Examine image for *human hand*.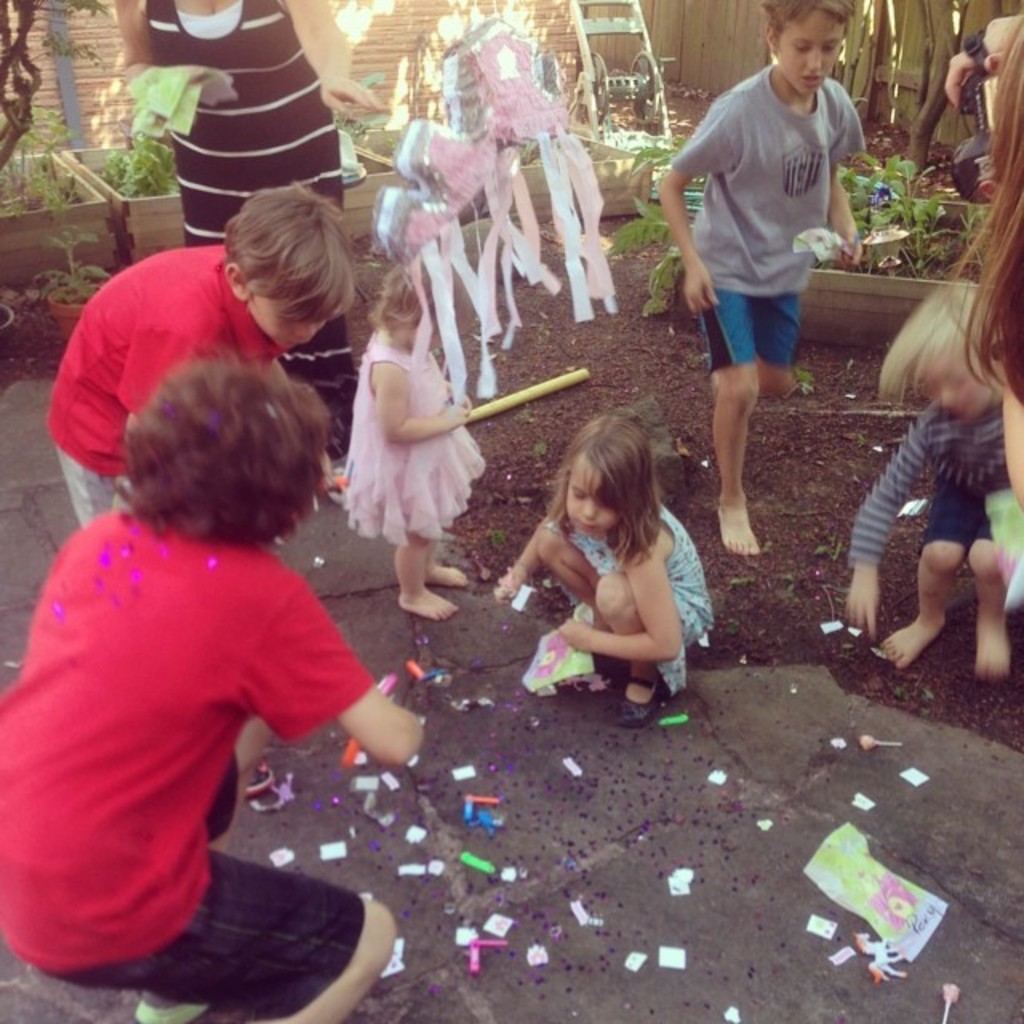
Examination result: x1=557, y1=611, x2=576, y2=650.
